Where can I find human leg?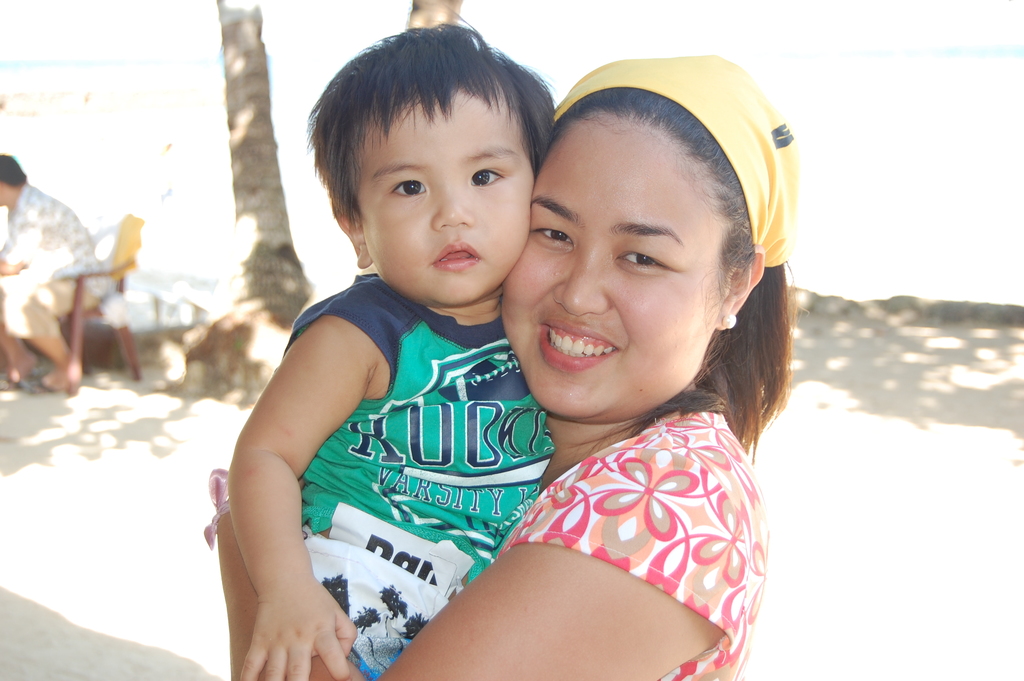
You can find it at 3:272:102:391.
